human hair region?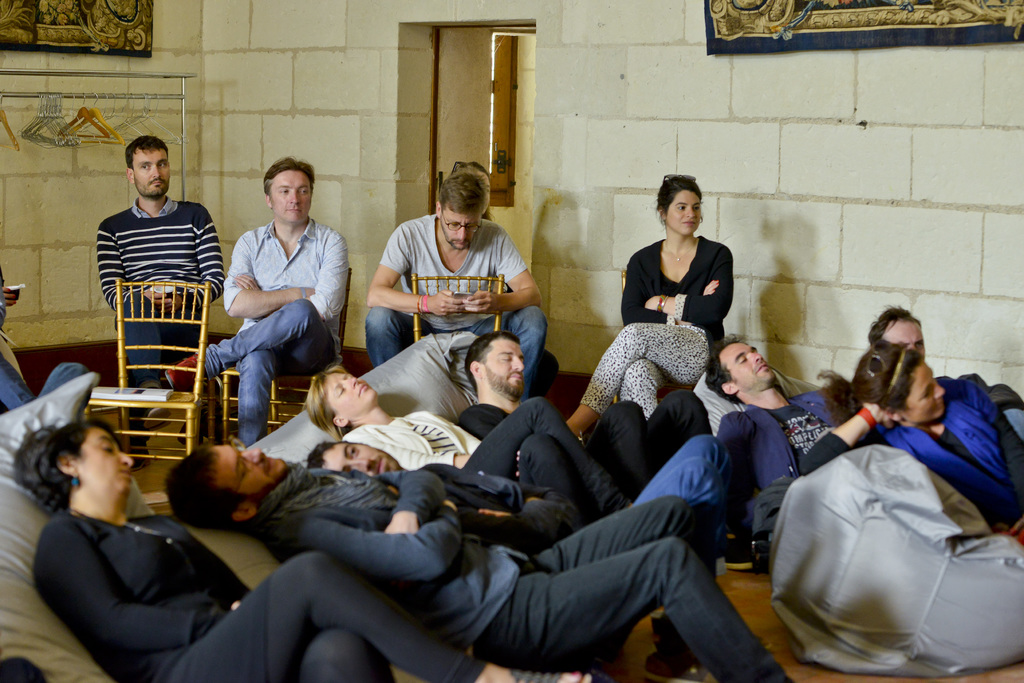
(x1=869, y1=302, x2=919, y2=342)
